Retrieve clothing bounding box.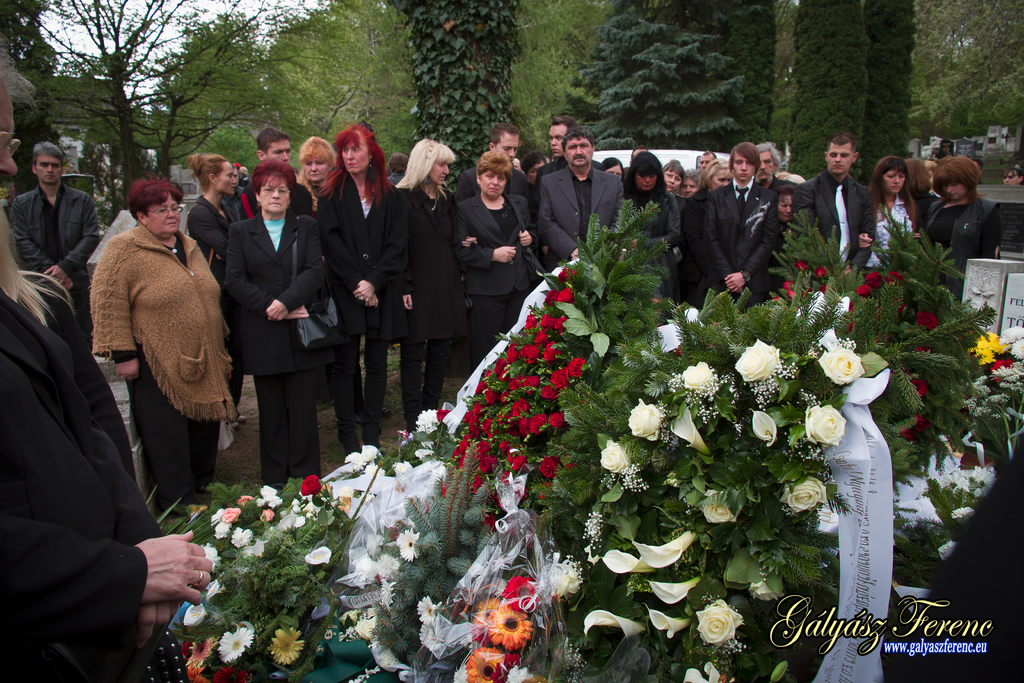
Bounding box: (x1=870, y1=183, x2=919, y2=256).
